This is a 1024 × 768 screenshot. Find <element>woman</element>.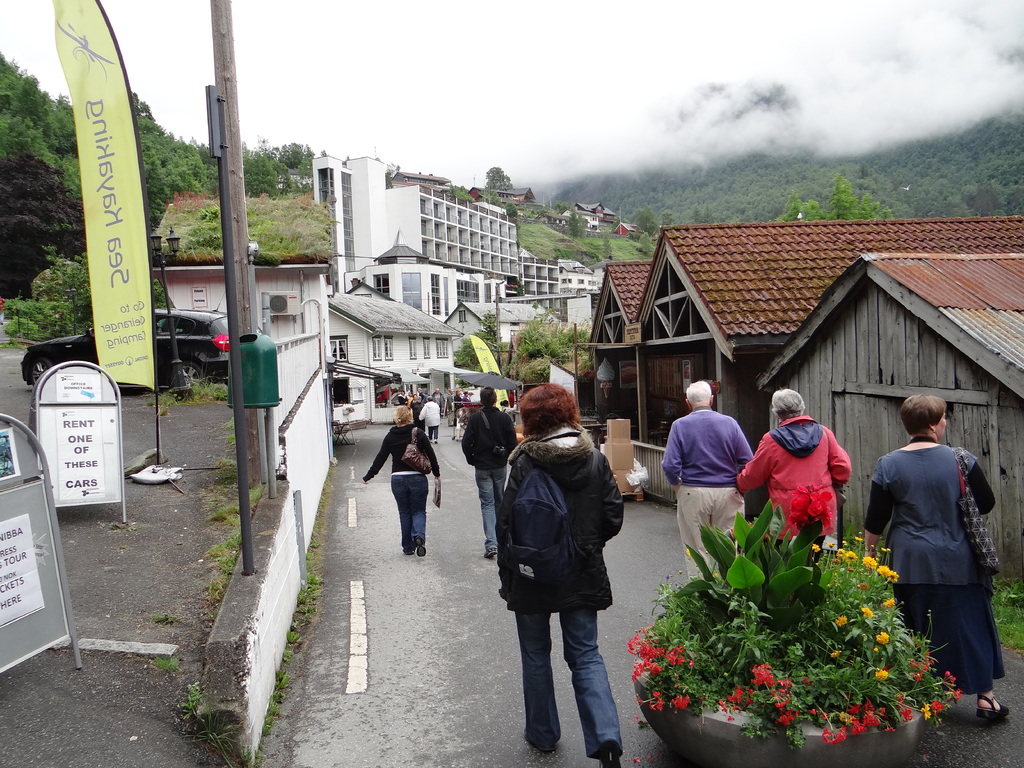
Bounding box: l=735, t=385, r=858, b=572.
